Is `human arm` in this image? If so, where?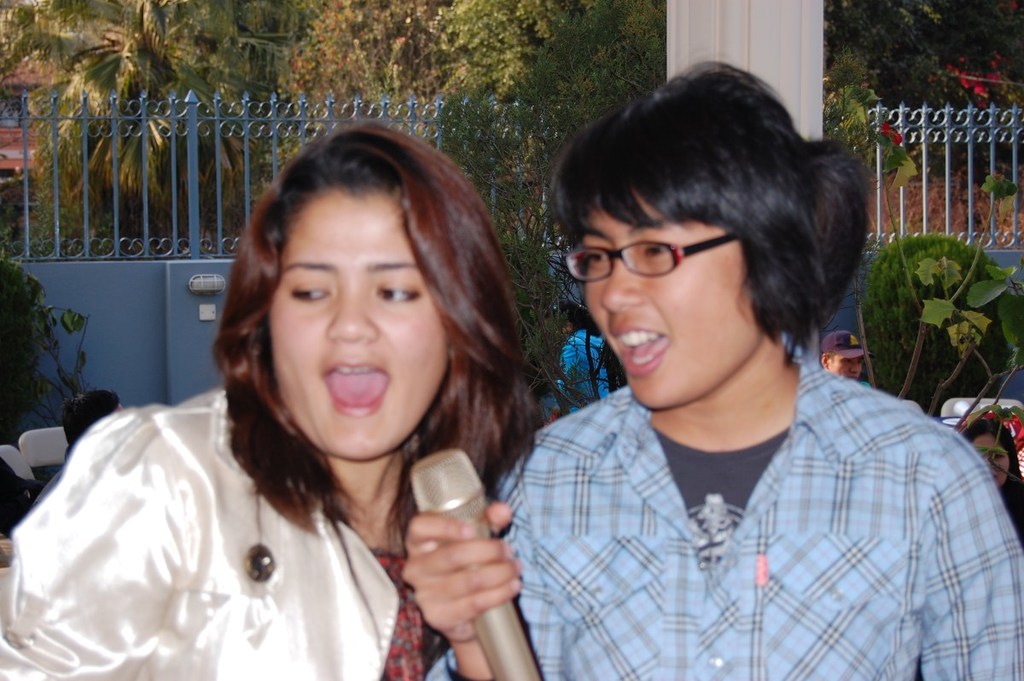
Yes, at box=[919, 430, 1023, 678].
